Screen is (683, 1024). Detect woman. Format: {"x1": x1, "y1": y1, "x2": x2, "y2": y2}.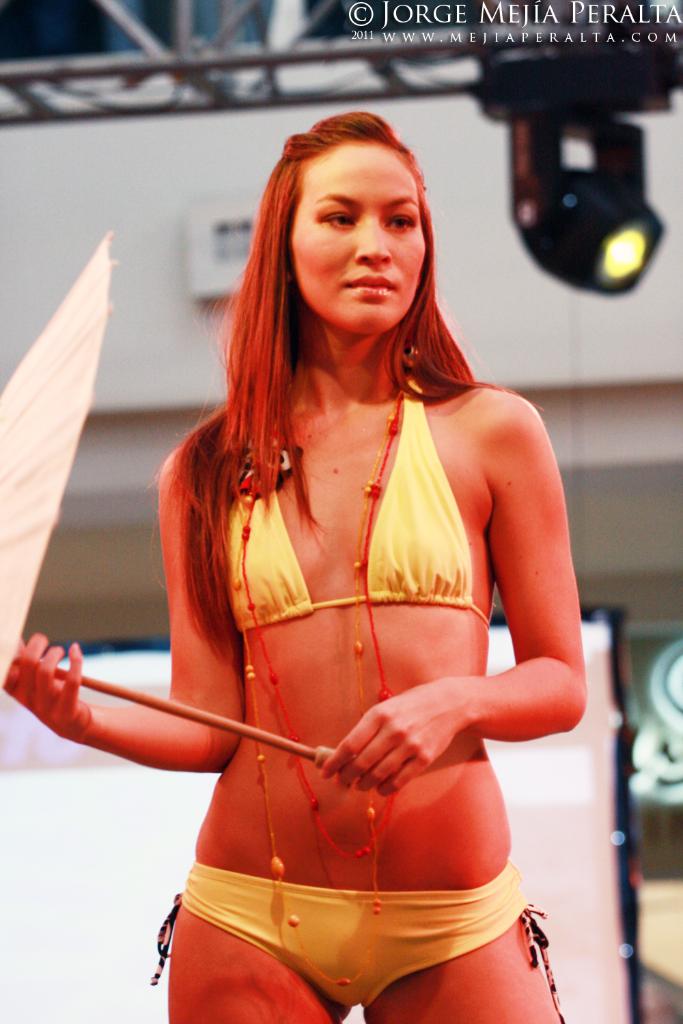
{"x1": 98, "y1": 115, "x2": 603, "y2": 1023}.
